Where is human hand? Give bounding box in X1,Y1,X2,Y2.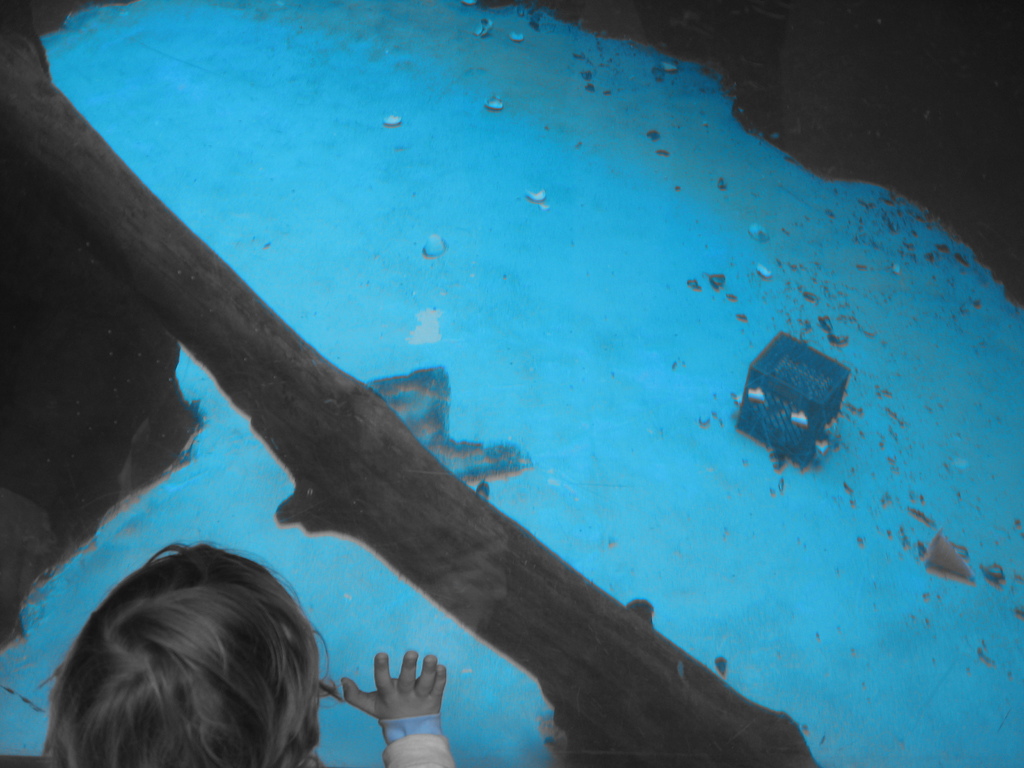
340,650,448,722.
